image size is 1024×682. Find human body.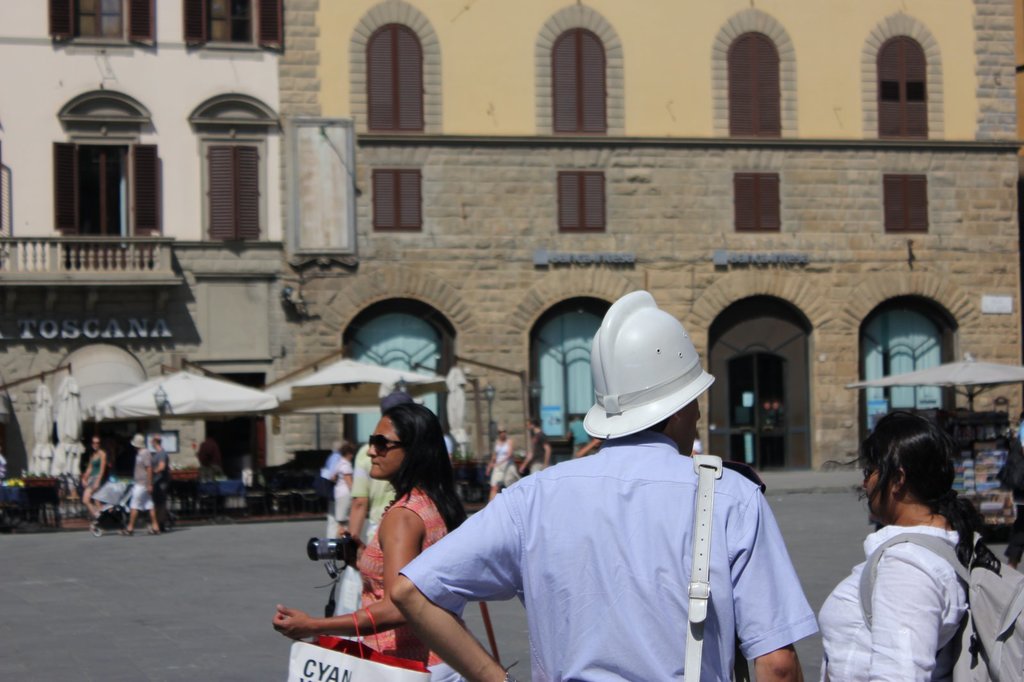
[left=275, top=400, right=465, bottom=681].
